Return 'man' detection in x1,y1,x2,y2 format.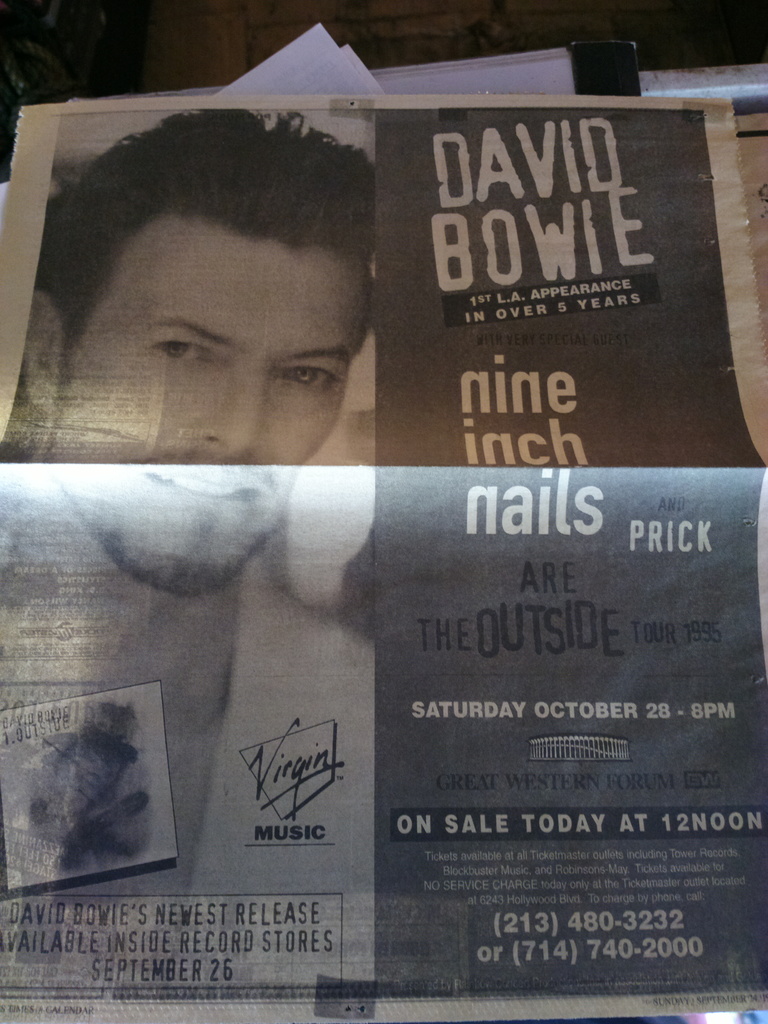
0,108,380,989.
